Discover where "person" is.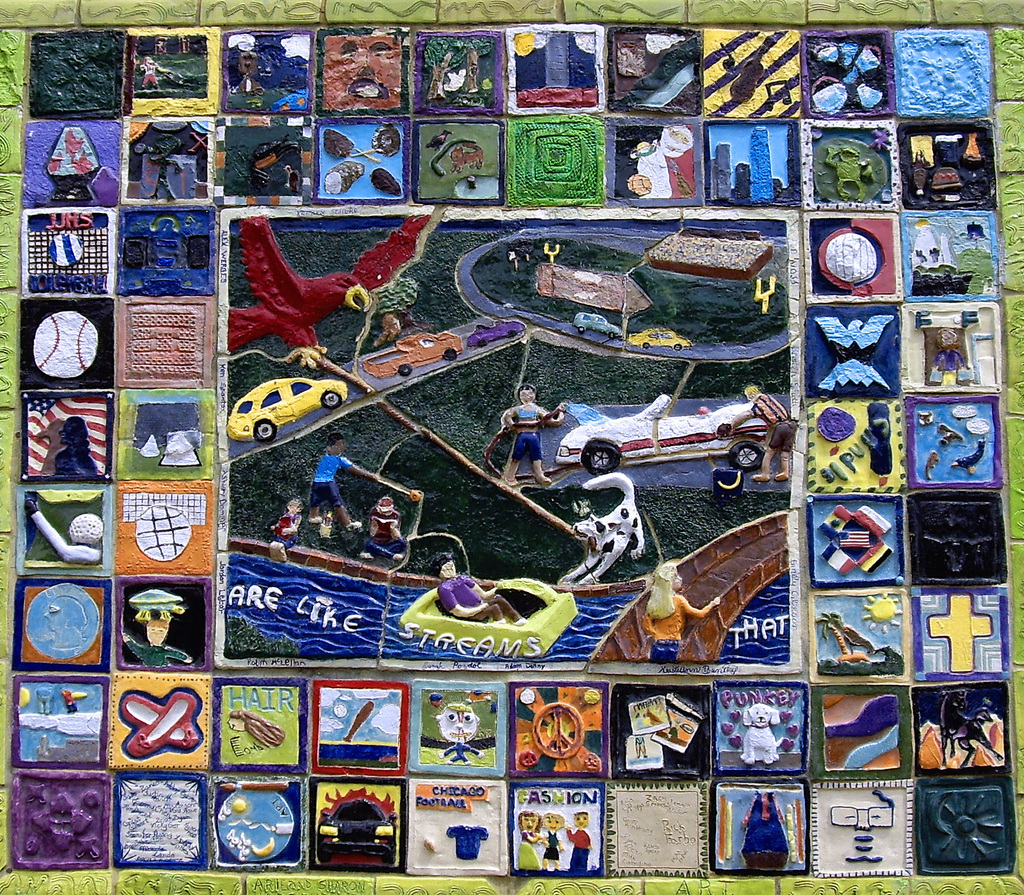
Discovered at detection(566, 808, 595, 874).
